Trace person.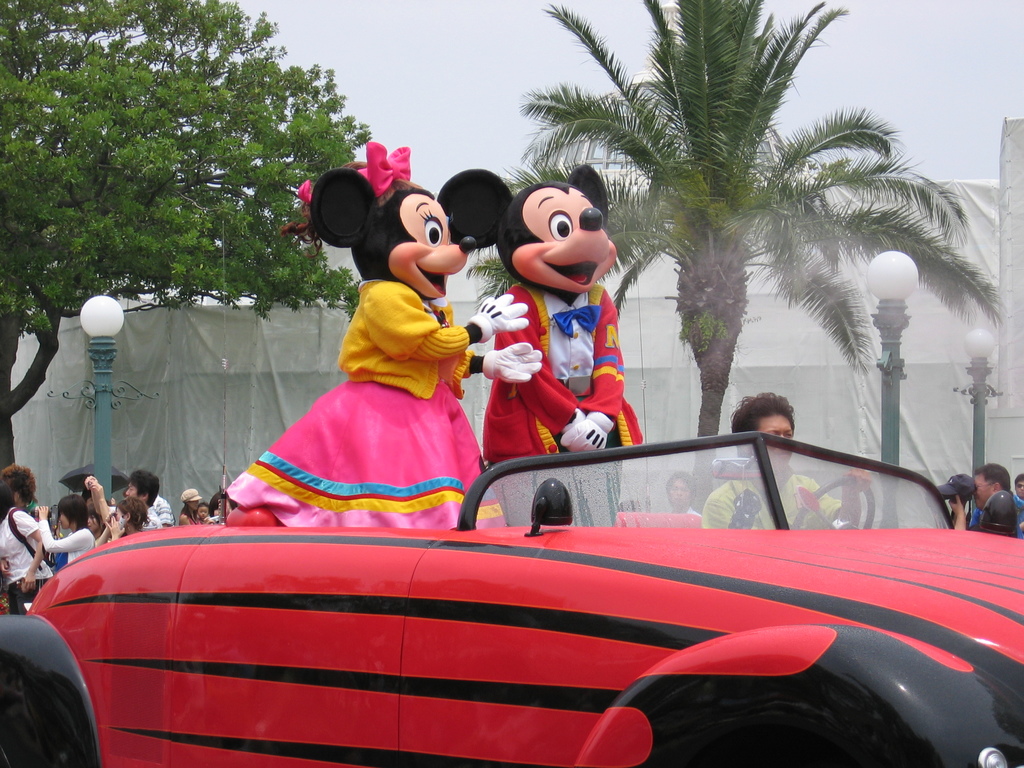
Traced to (174,489,203,526).
